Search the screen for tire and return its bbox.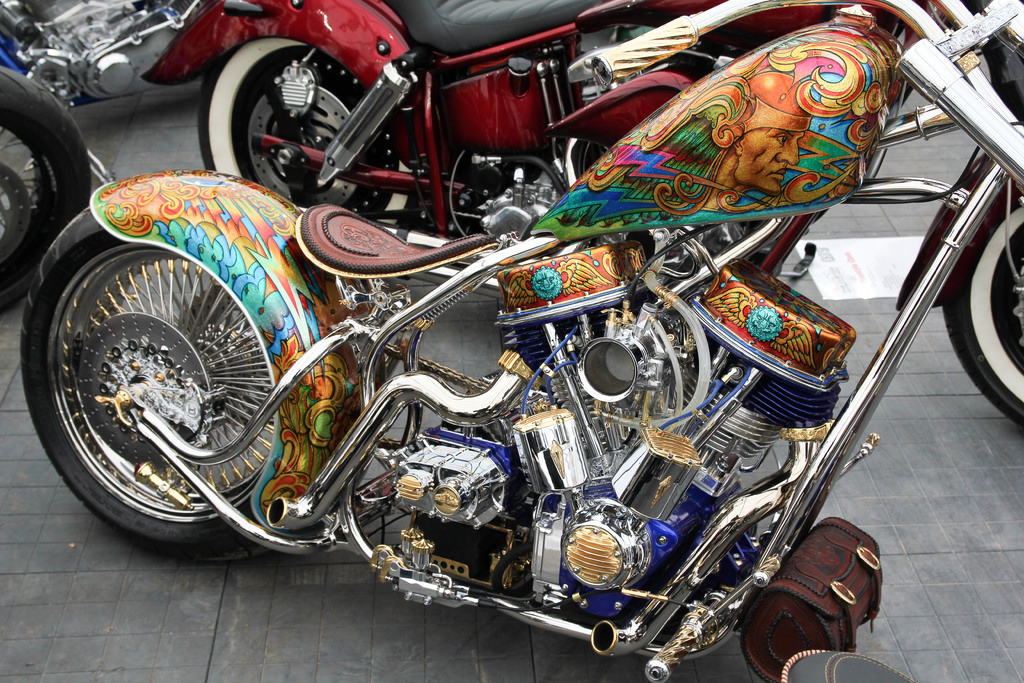
Found: {"x1": 940, "y1": 183, "x2": 1023, "y2": 424}.
